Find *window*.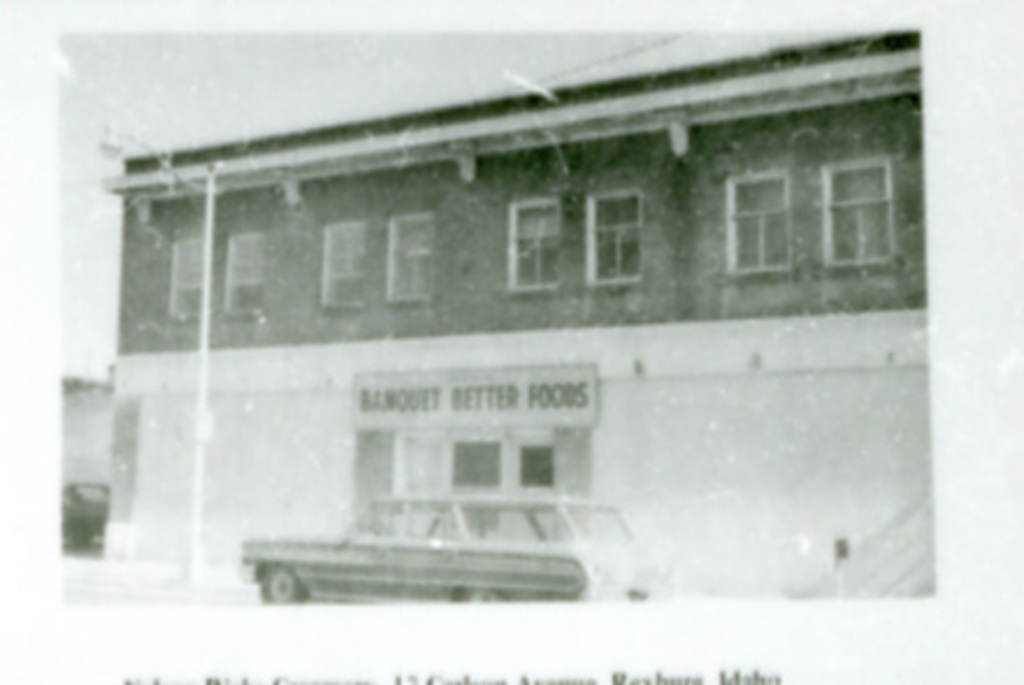
[left=383, top=207, right=437, bottom=302].
